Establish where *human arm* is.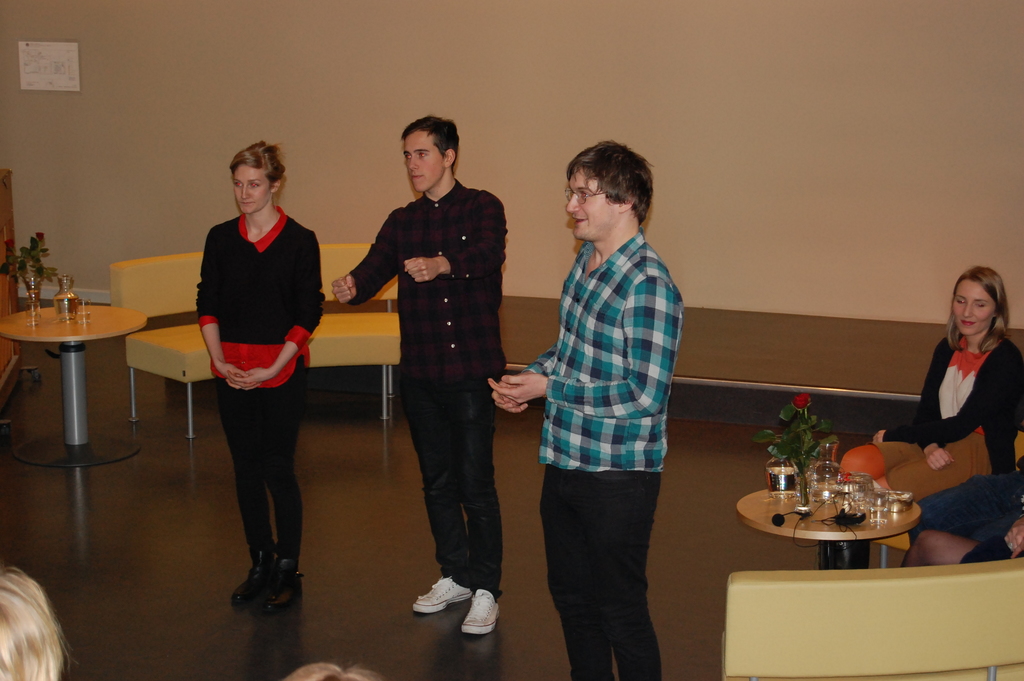
Established at [922, 356, 950, 472].
